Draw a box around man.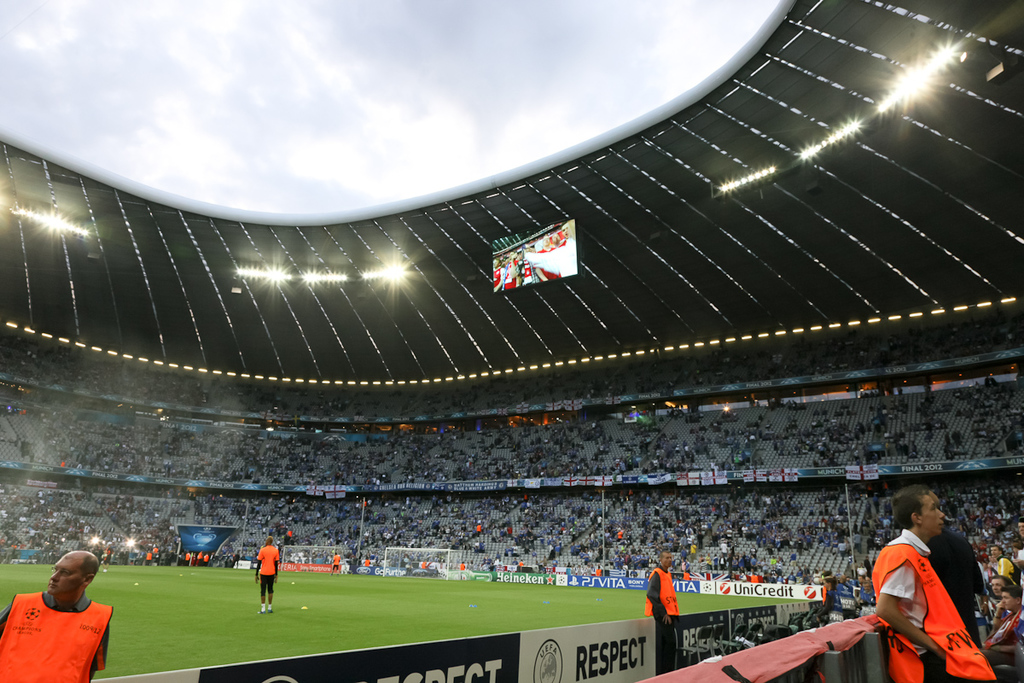
(x1=864, y1=497, x2=993, y2=682).
